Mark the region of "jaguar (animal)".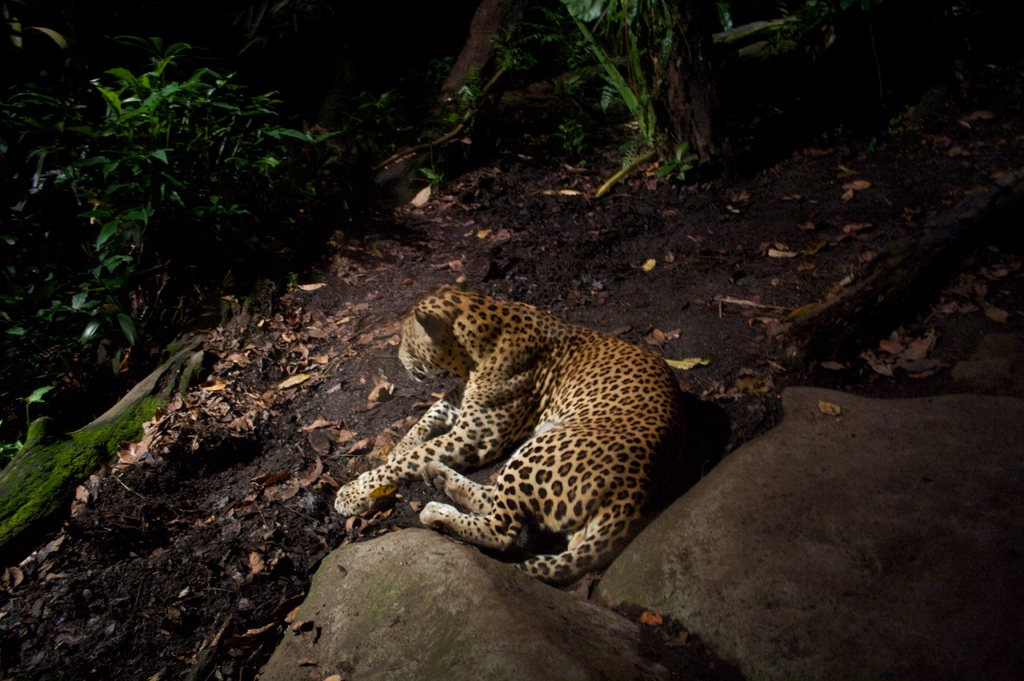
Region: pyautogui.locateOnScreen(333, 286, 687, 580).
